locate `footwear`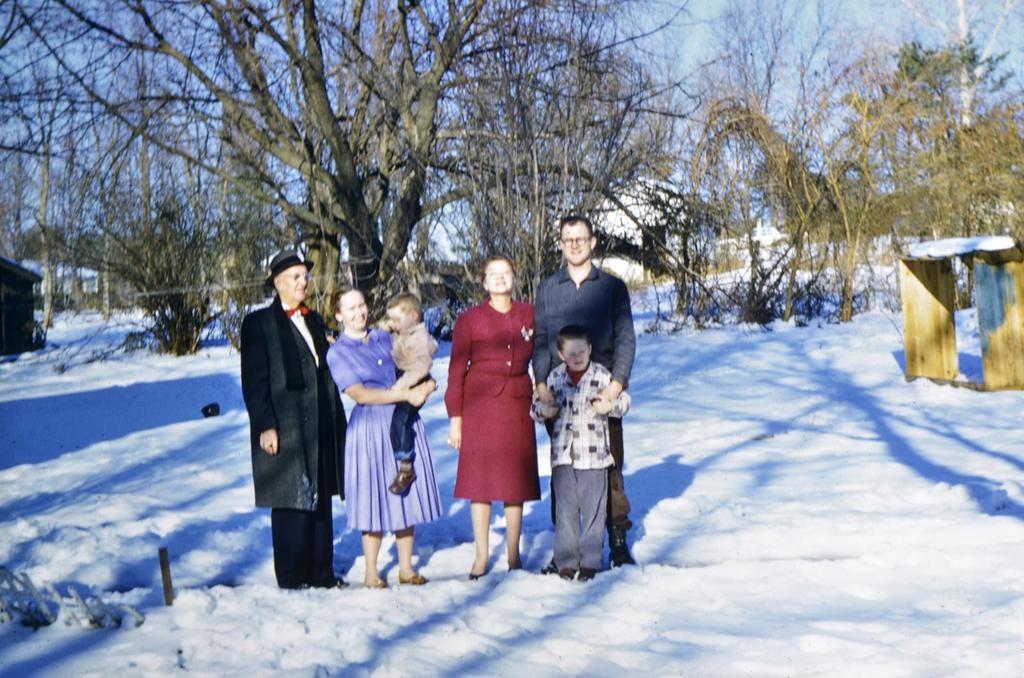
<box>467,569,489,583</box>
